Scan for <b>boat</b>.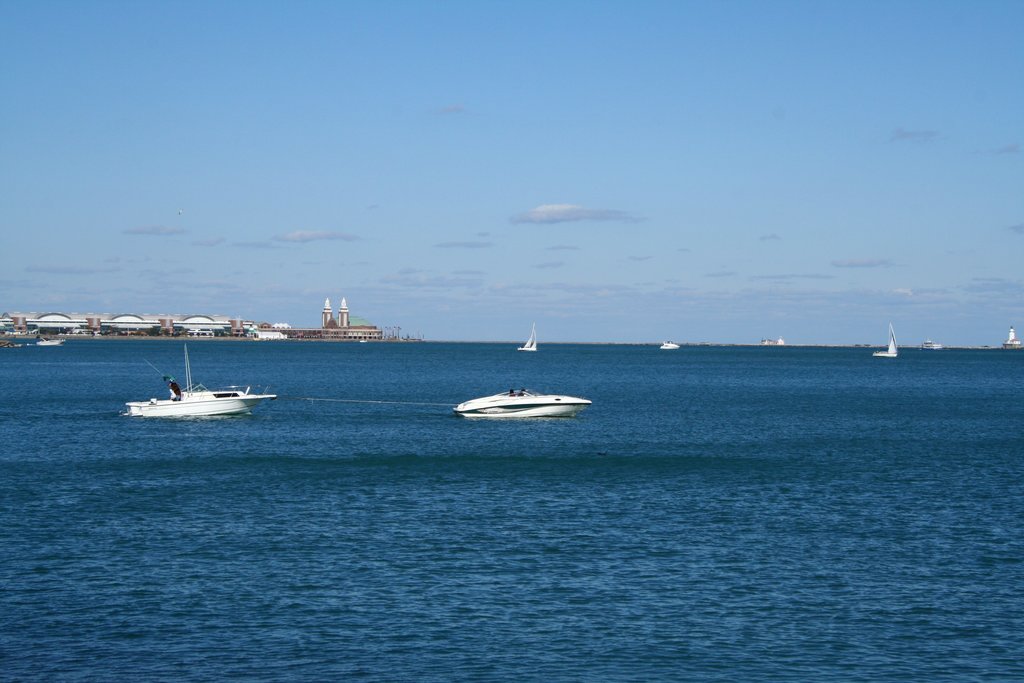
Scan result: {"left": 35, "top": 337, "right": 61, "bottom": 347}.
